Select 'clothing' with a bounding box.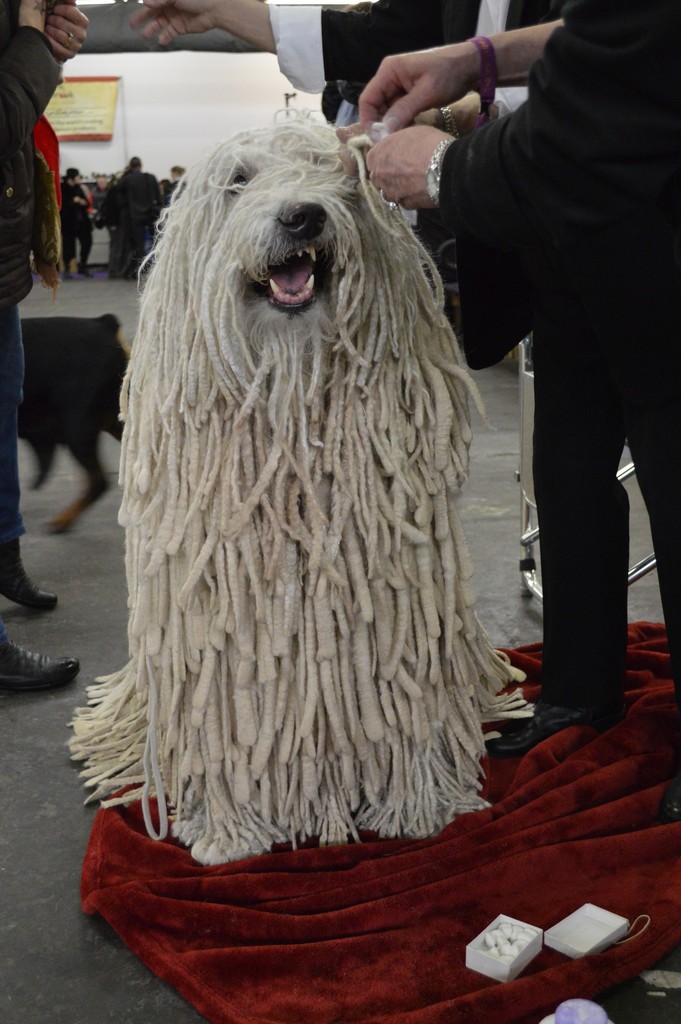
rect(268, 0, 564, 89).
